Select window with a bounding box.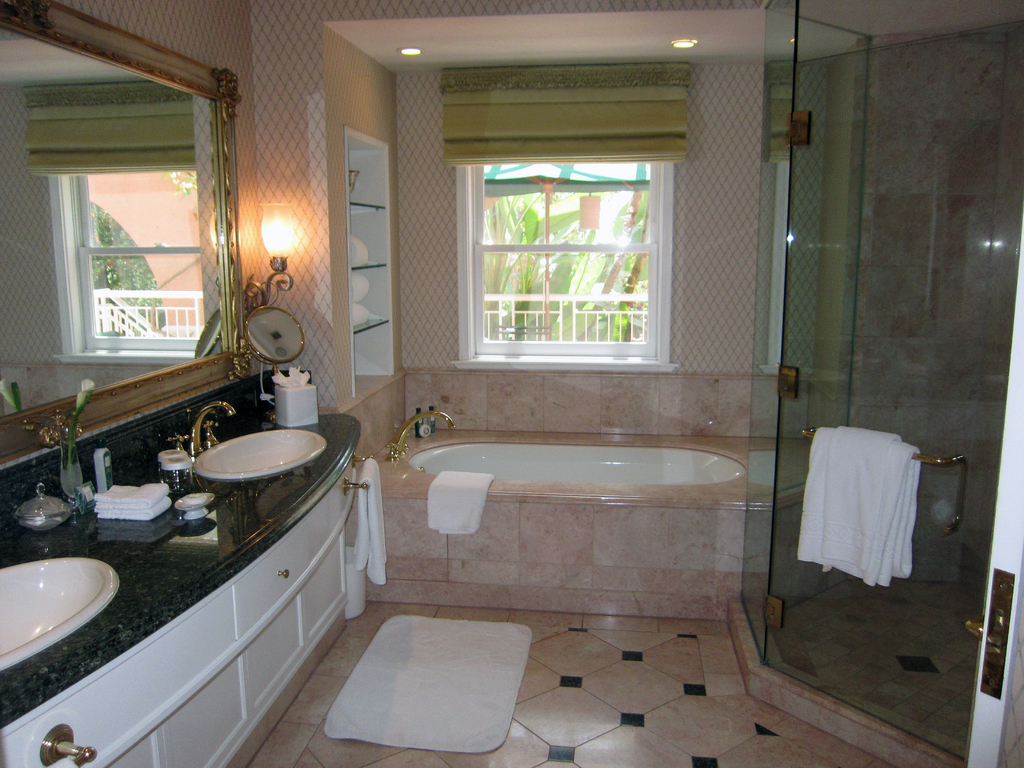
(x1=463, y1=160, x2=654, y2=357).
